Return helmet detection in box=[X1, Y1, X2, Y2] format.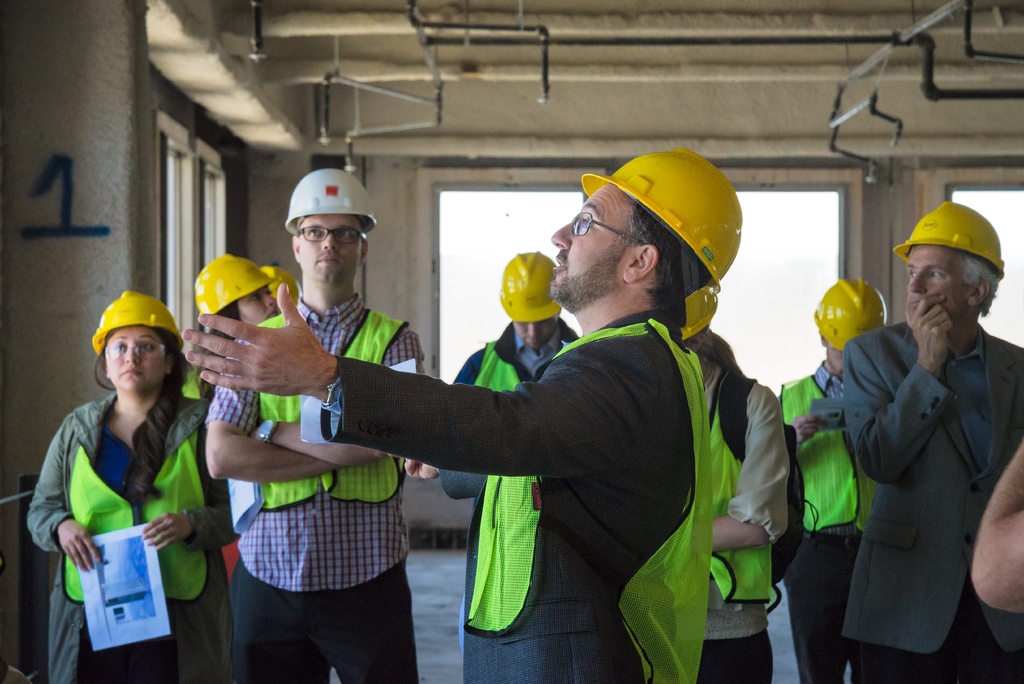
box=[283, 169, 377, 234].
